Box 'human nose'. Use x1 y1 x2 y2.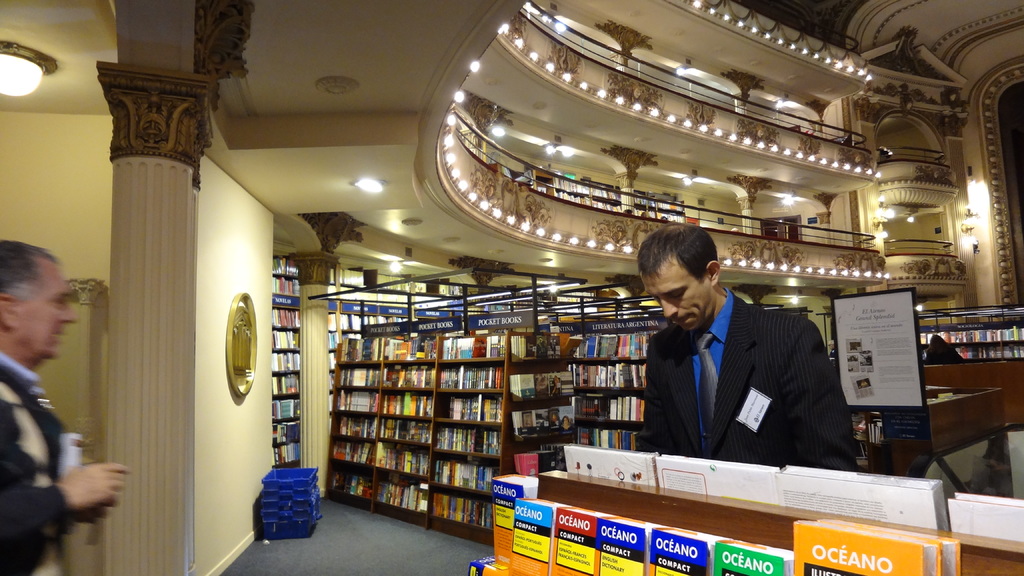
657 295 676 316.
